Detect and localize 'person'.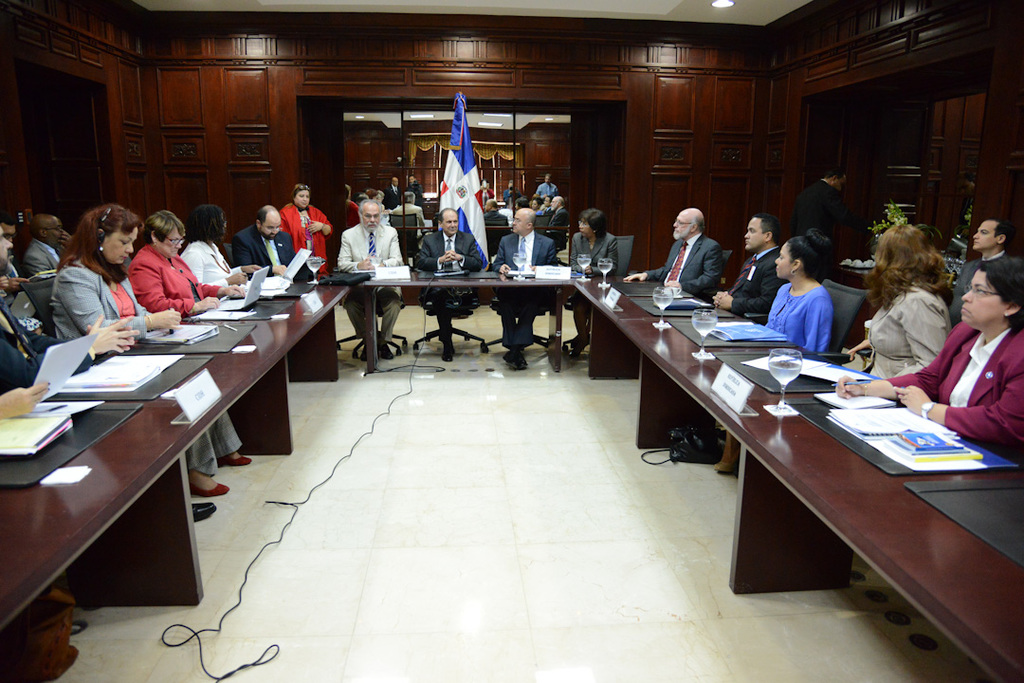
Localized at 410 206 489 363.
